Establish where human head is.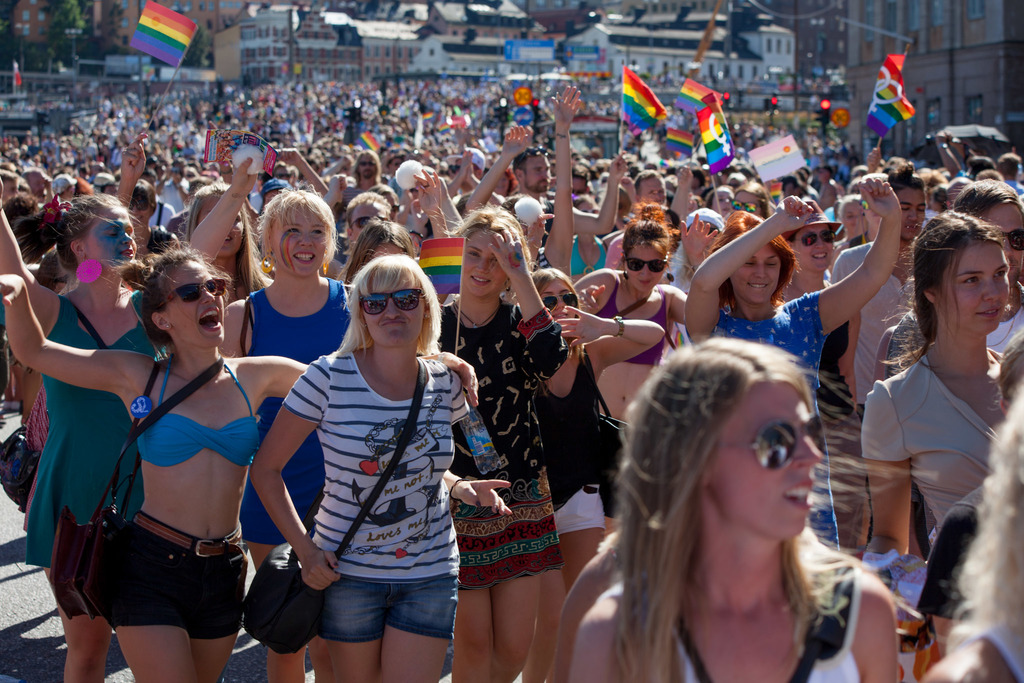
Established at 995/325/1023/417.
